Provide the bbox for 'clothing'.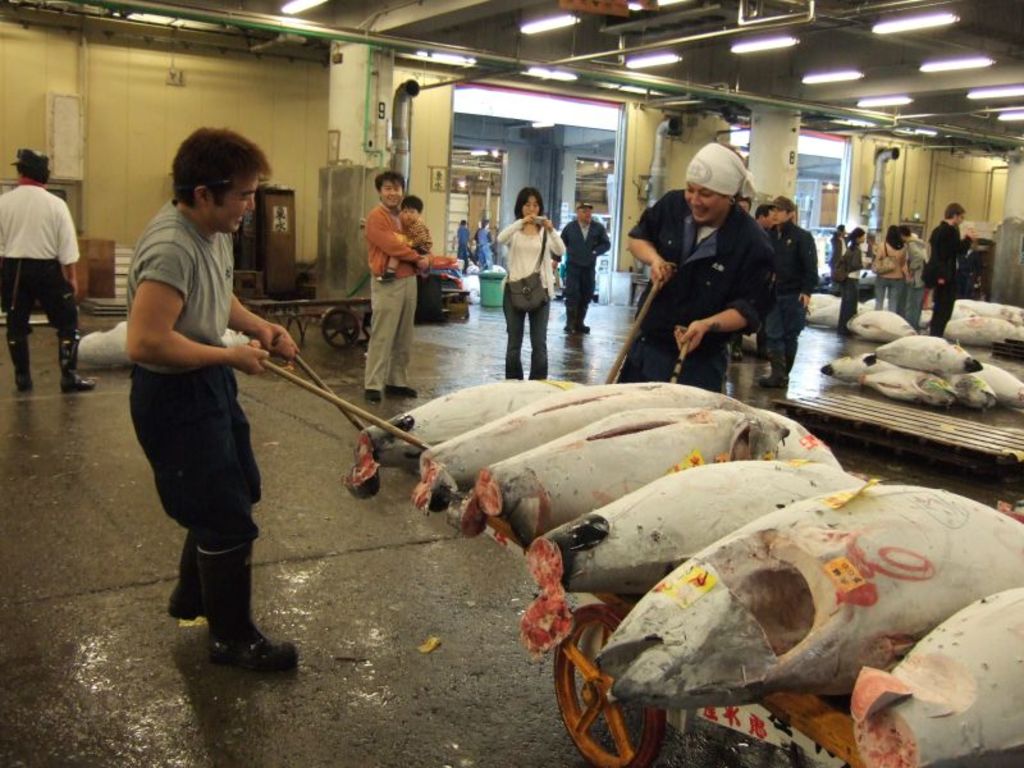
920/228/973/328.
